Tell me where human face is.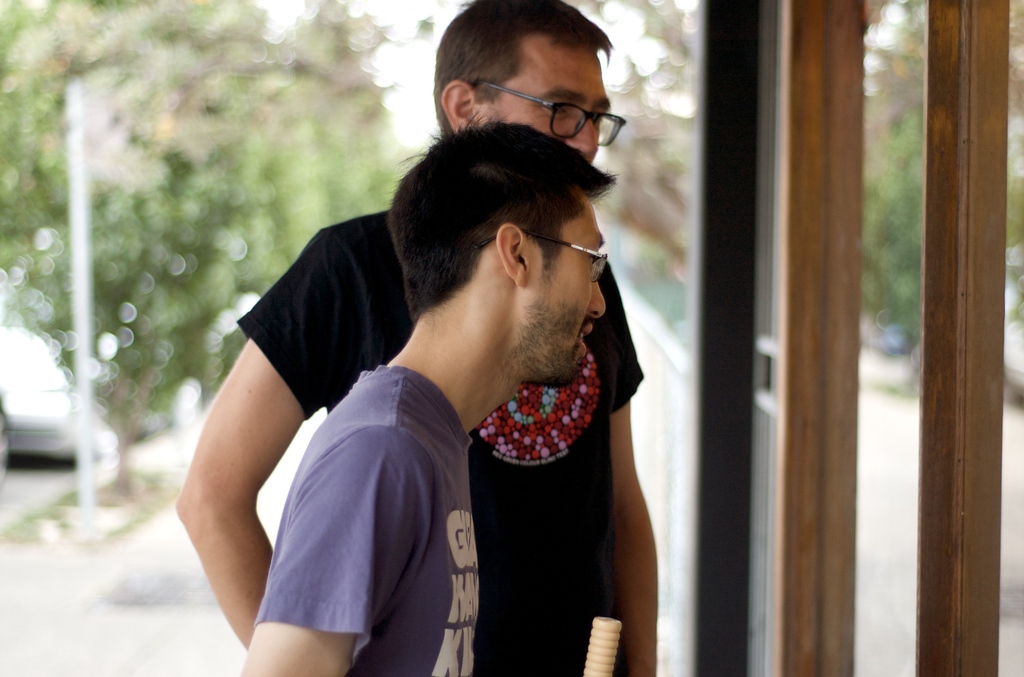
human face is at bbox=(497, 45, 612, 161).
